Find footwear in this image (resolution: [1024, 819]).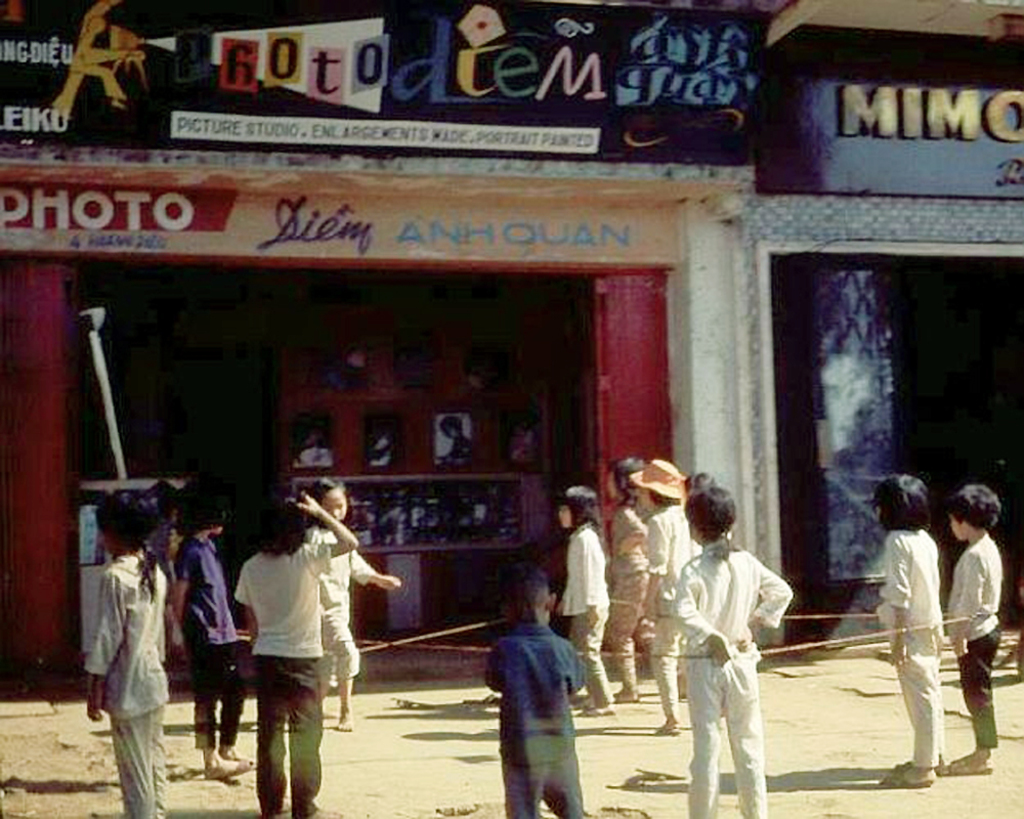
box(872, 765, 939, 788).
